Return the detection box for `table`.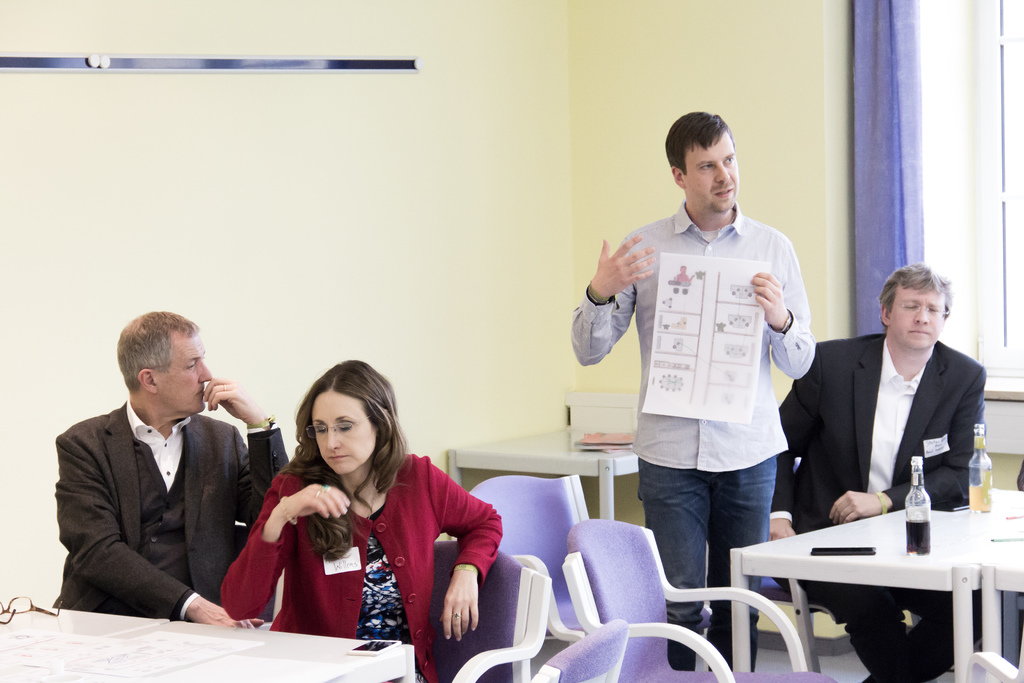
select_region(12, 604, 413, 682).
